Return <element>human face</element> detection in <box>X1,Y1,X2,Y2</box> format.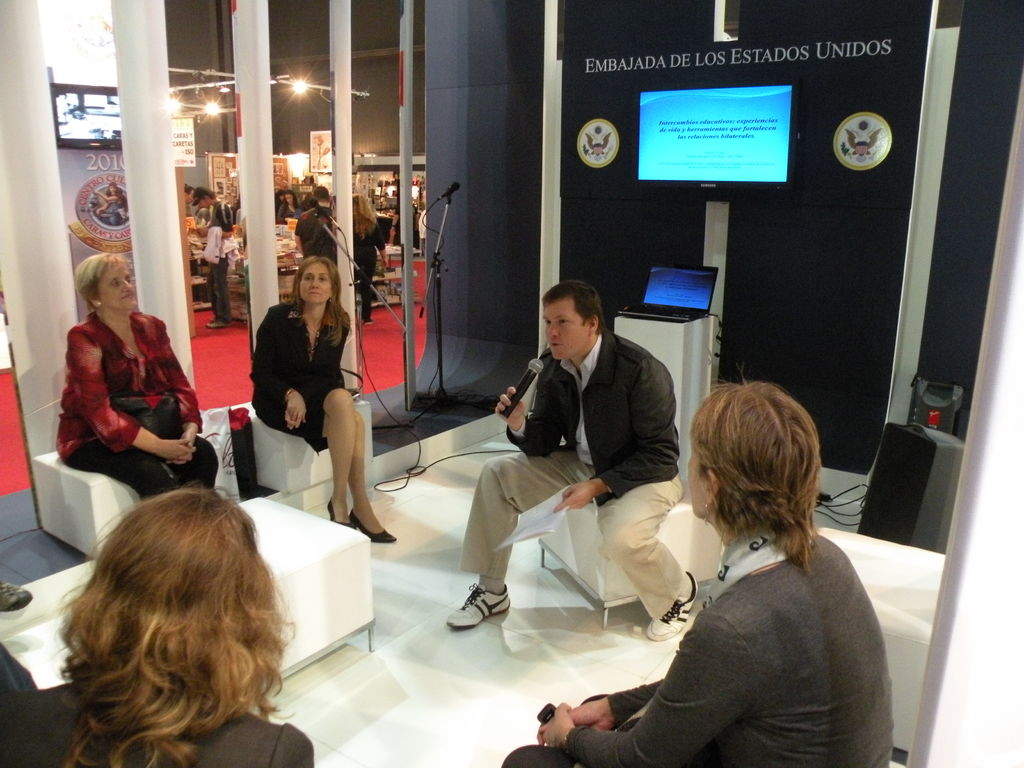
<box>97,264,129,309</box>.
